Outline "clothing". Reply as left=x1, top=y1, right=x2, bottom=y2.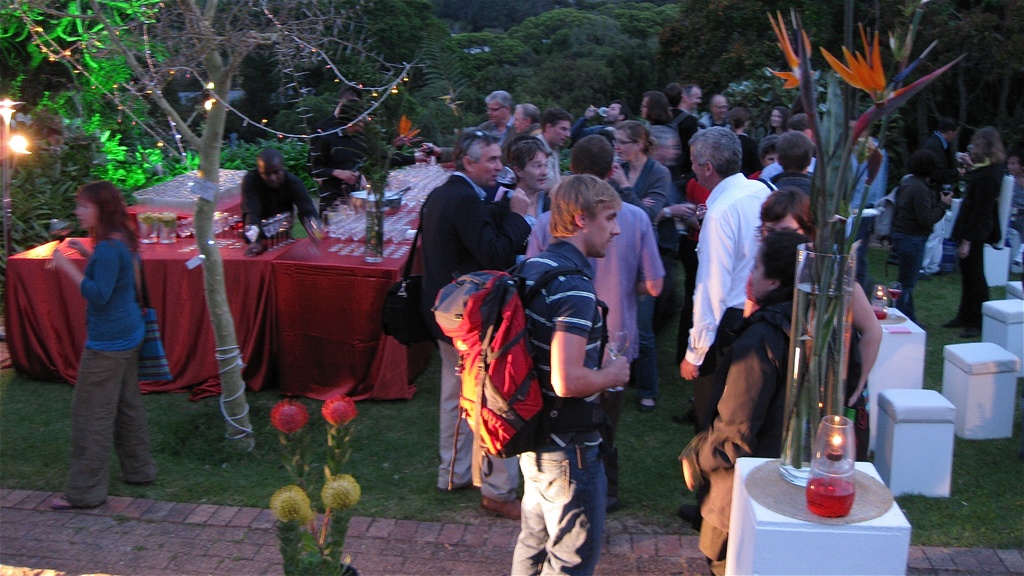
left=682, top=171, right=783, bottom=371.
